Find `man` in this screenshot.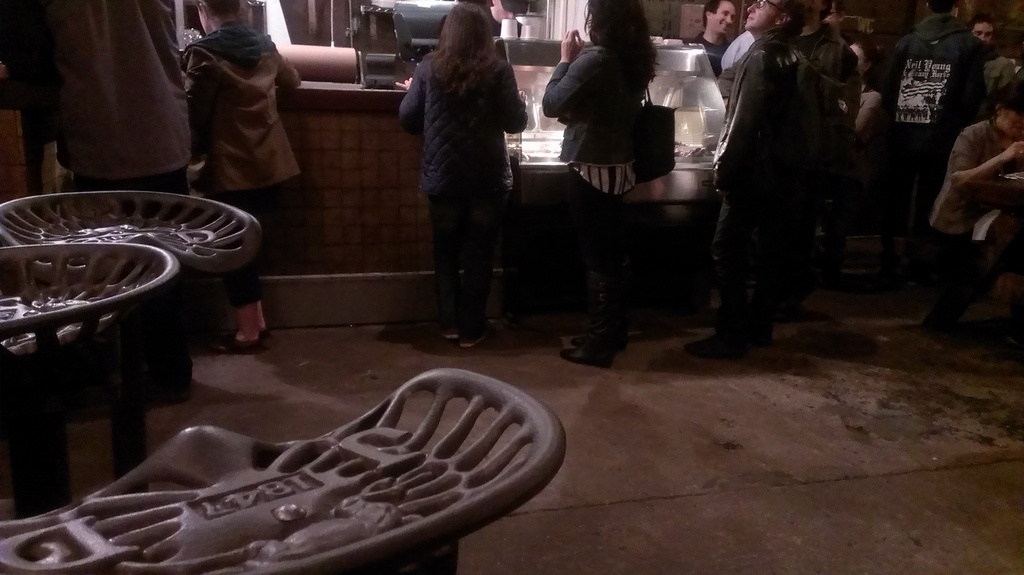
The bounding box for `man` is 871, 0, 998, 284.
